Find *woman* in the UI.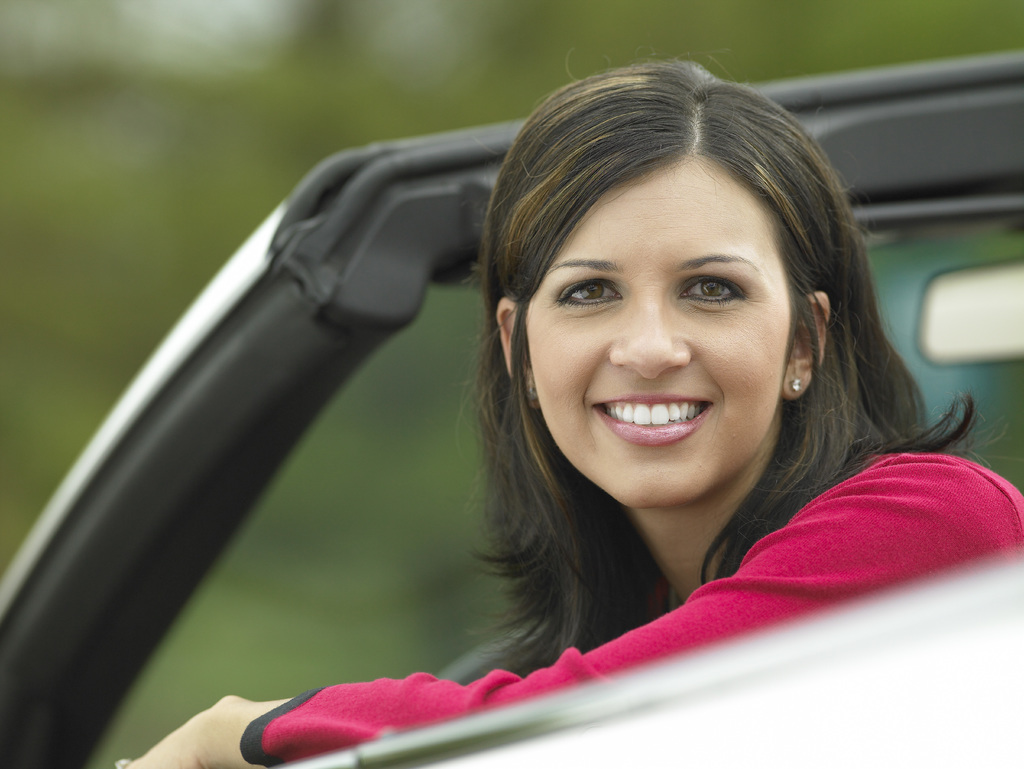
UI element at bbox(108, 64, 1023, 768).
